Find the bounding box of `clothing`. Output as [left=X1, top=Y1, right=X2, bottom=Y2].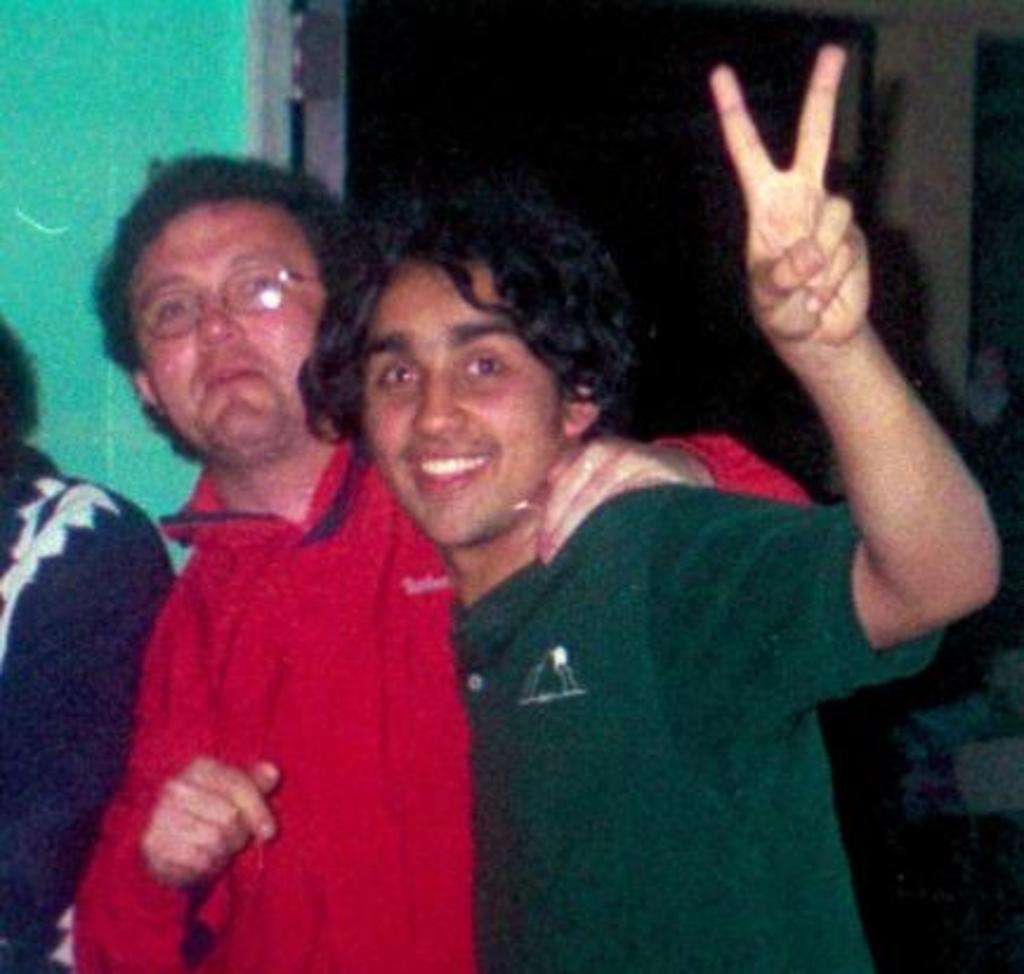
[left=0, top=462, right=156, bottom=972].
